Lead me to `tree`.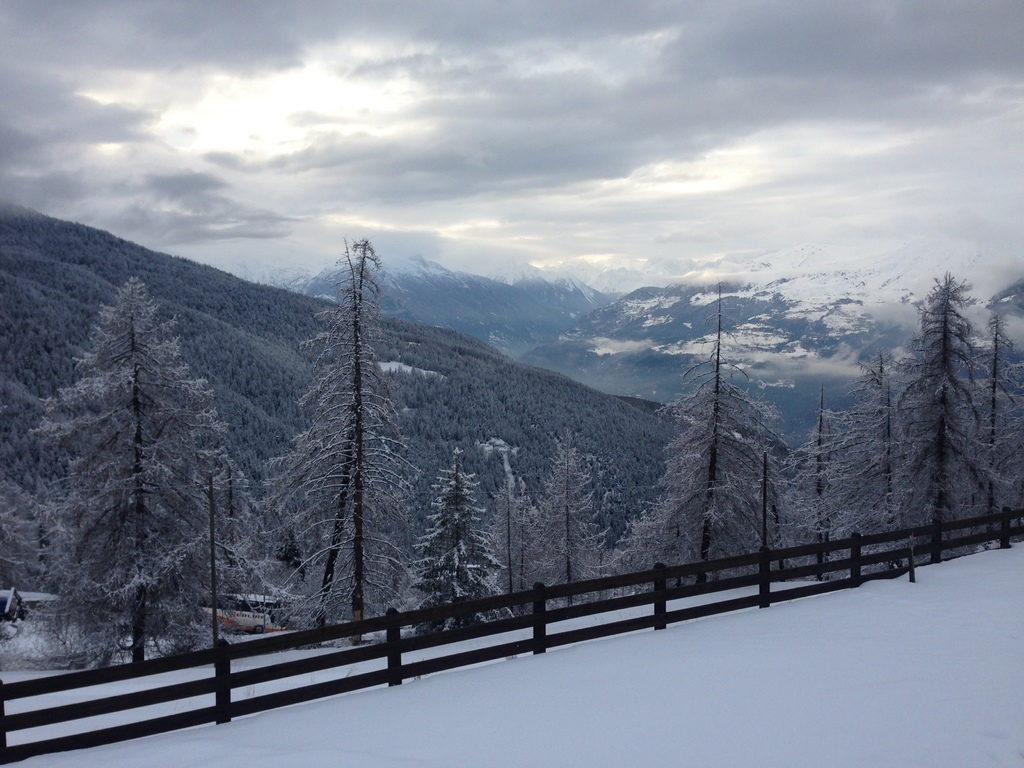
Lead to (598,285,795,621).
